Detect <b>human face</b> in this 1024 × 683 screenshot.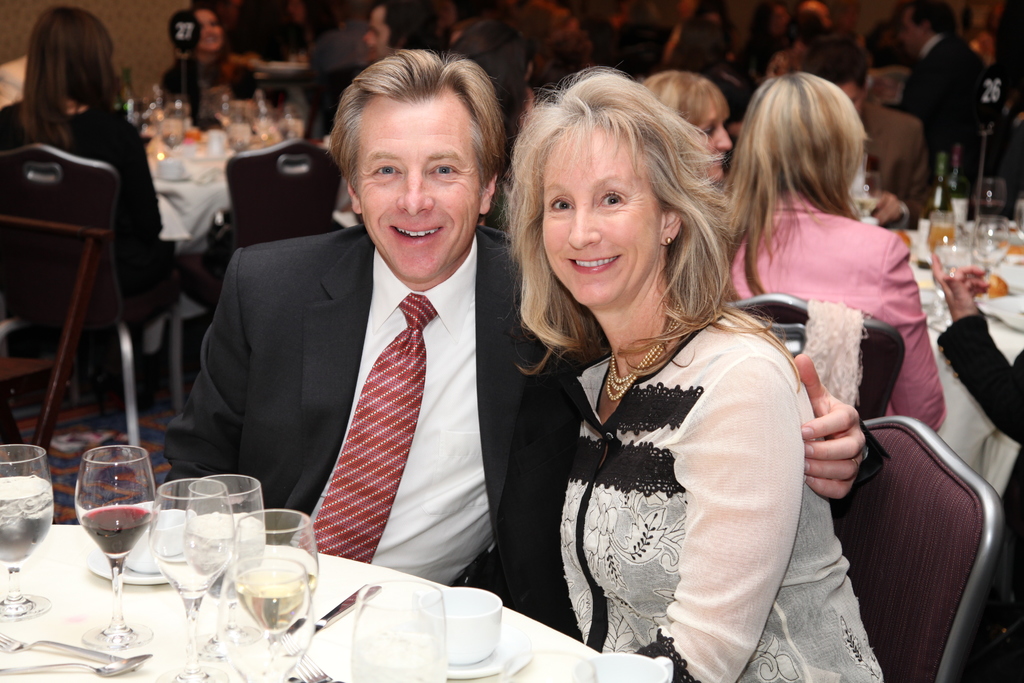
Detection: BBox(365, 4, 392, 60).
